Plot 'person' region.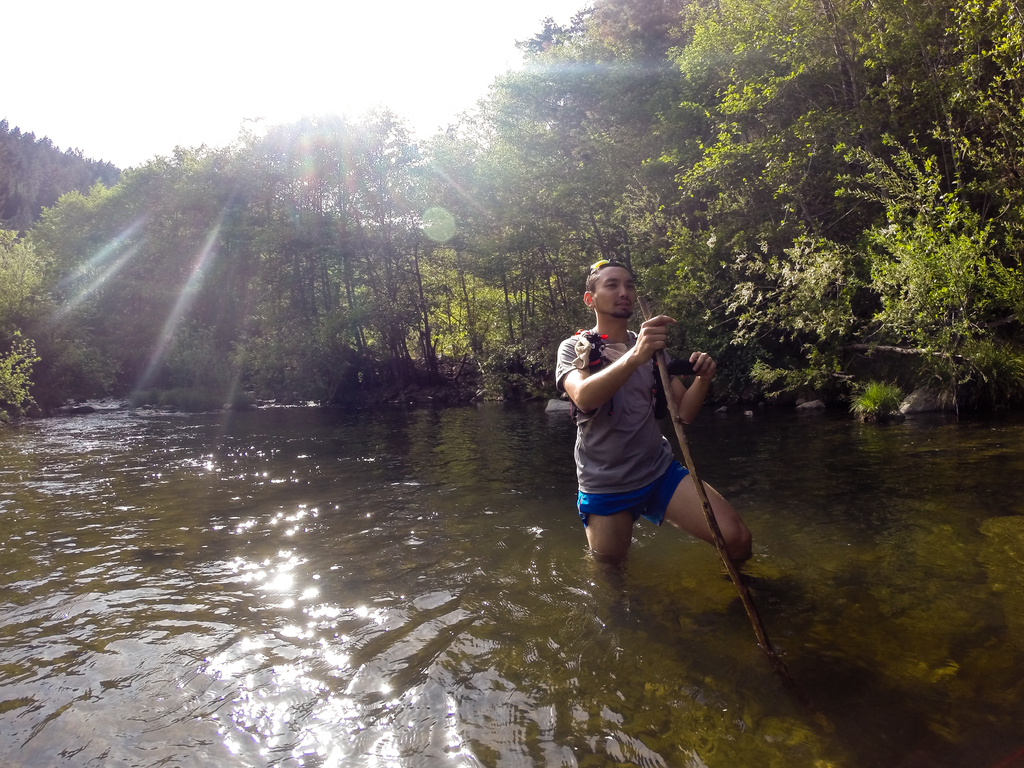
Plotted at region(559, 259, 753, 580).
